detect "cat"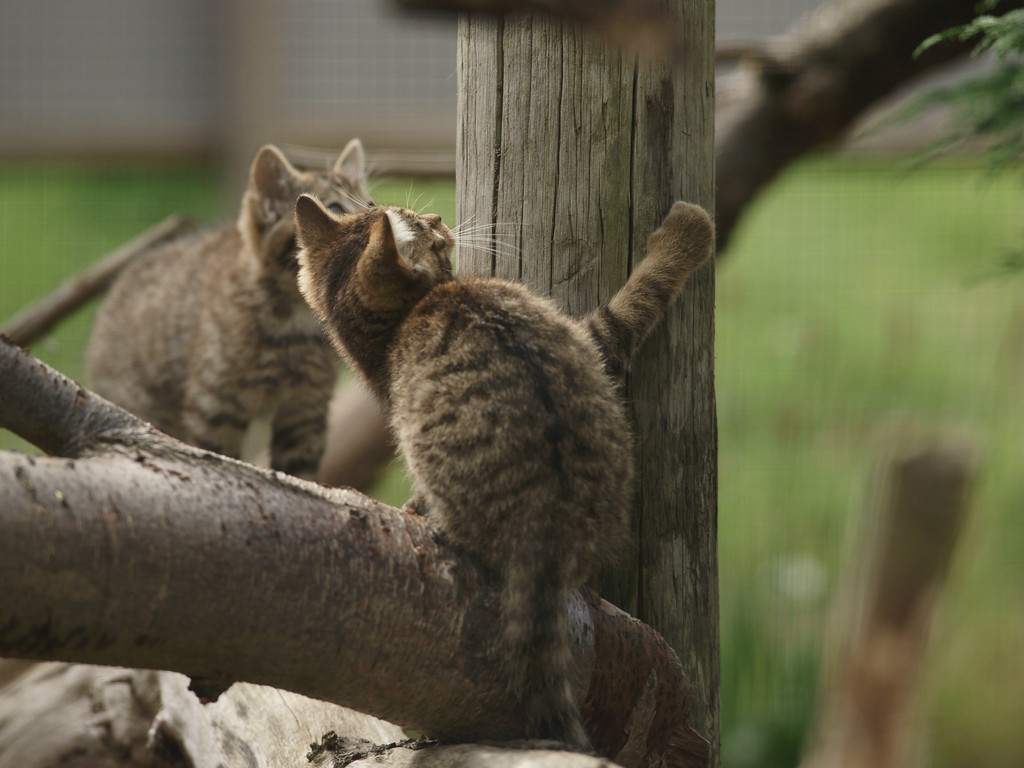
box=[297, 173, 714, 755]
